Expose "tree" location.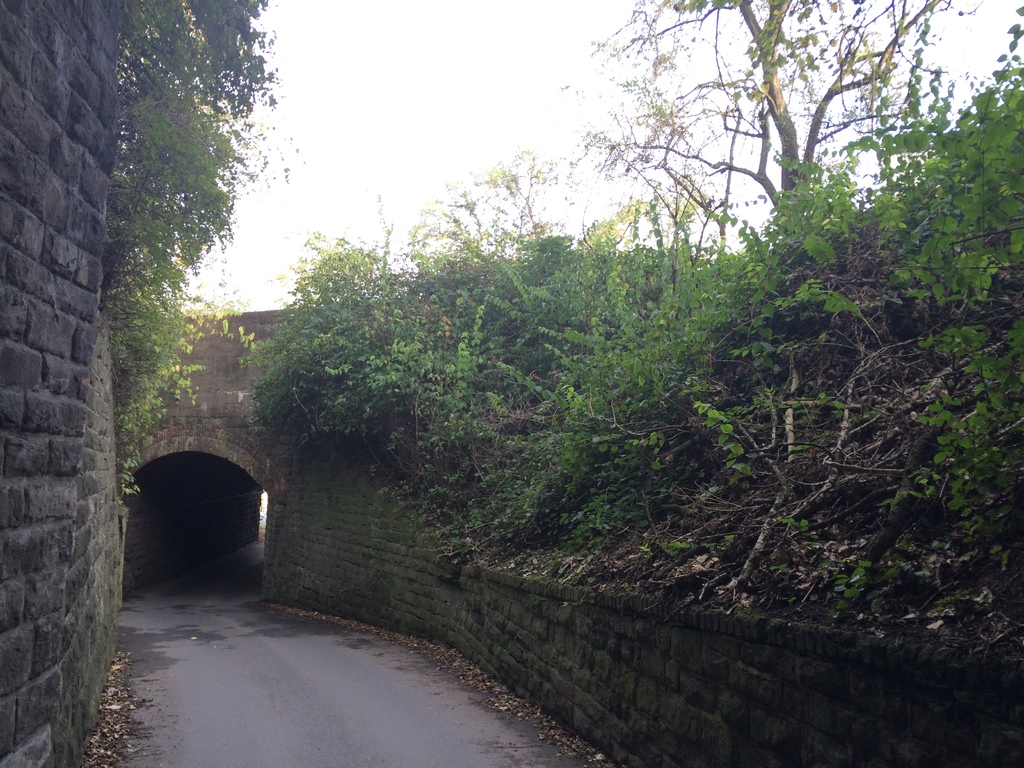
Exposed at Rect(605, 0, 928, 262).
